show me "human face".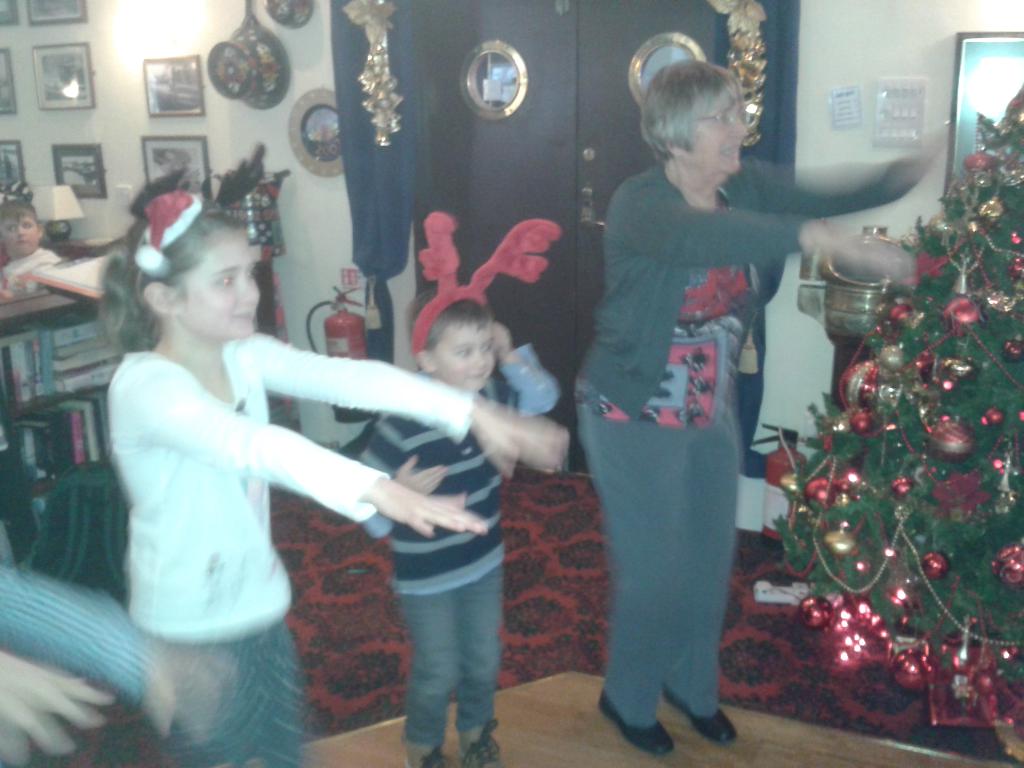
"human face" is here: rect(188, 233, 259, 335).
